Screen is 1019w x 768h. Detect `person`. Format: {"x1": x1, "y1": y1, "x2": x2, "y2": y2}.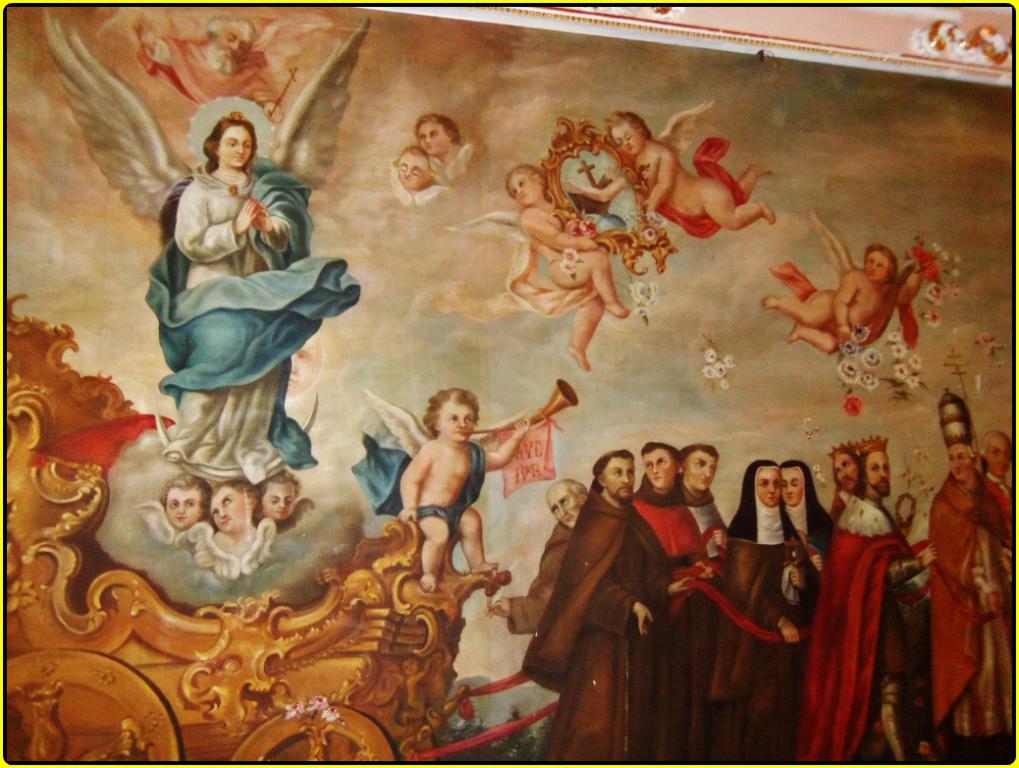
{"x1": 778, "y1": 460, "x2": 832, "y2": 581}.
